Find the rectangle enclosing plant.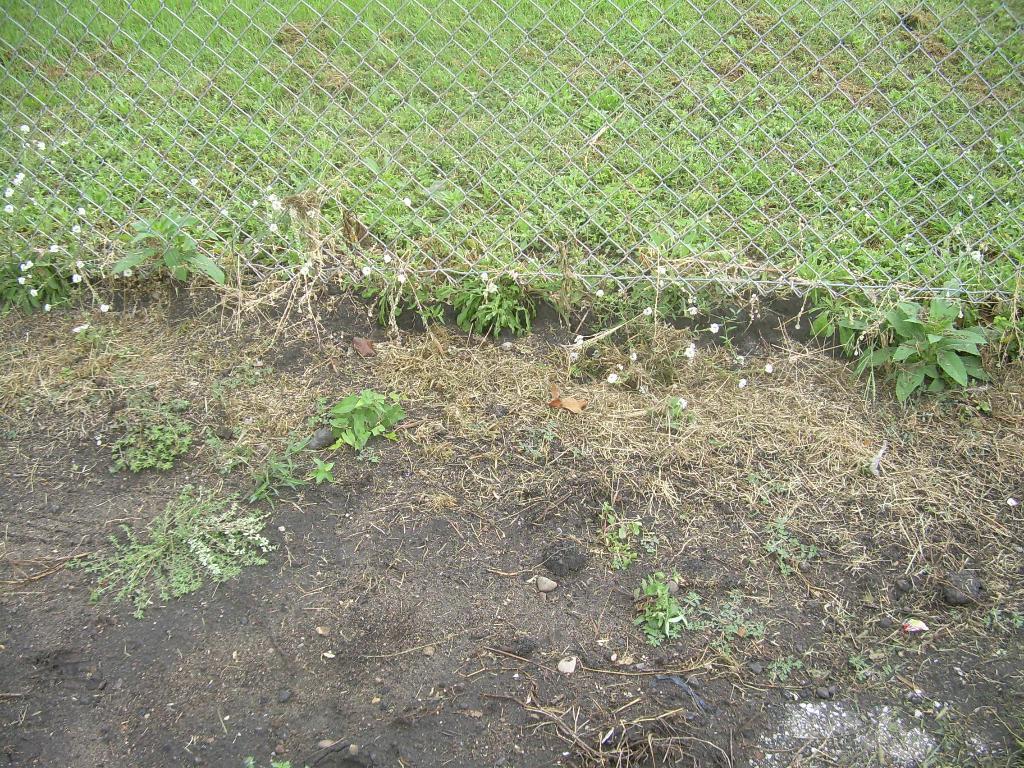
BBox(598, 496, 657, 558).
